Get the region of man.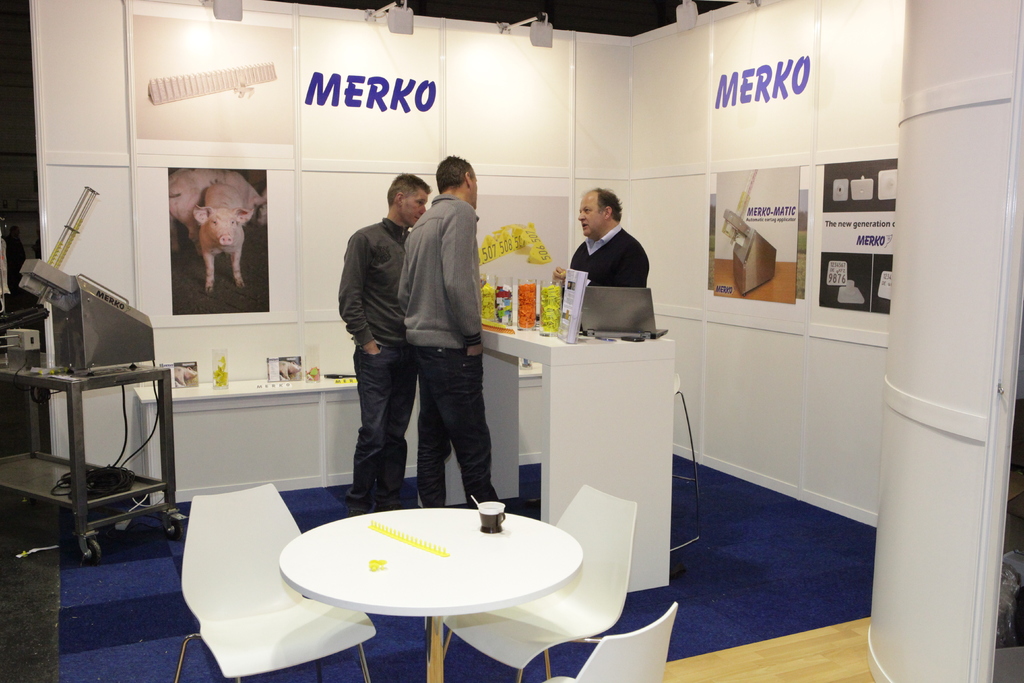
pyautogui.locateOnScreen(396, 154, 508, 511).
